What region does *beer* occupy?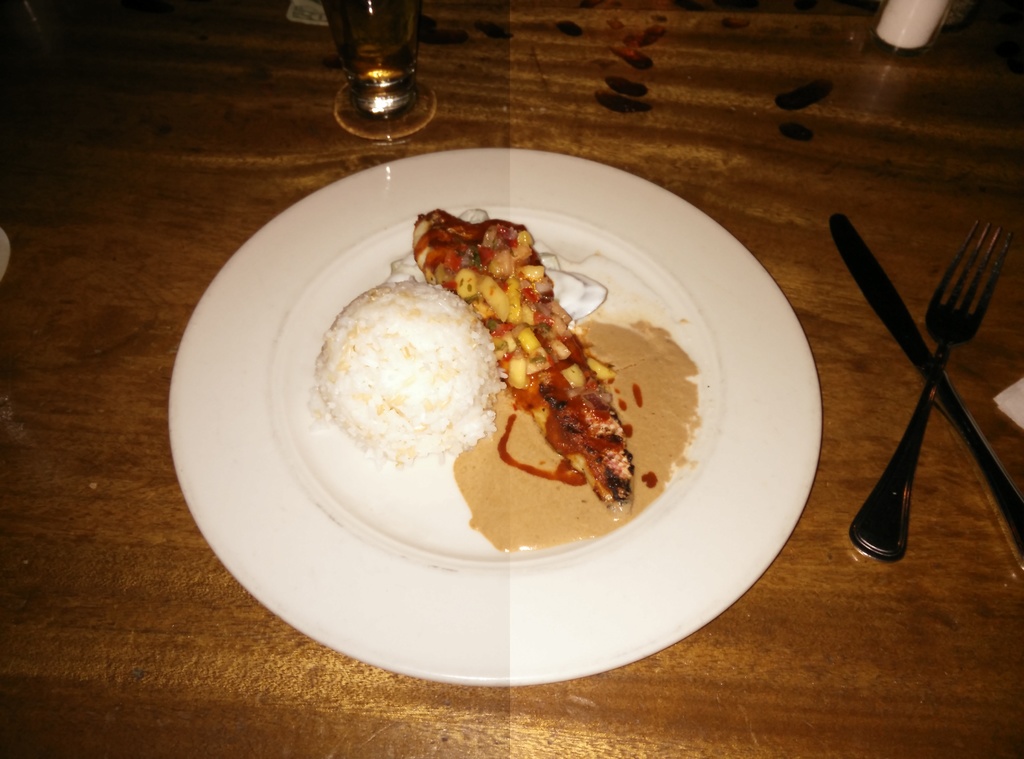
334:13:419:117.
